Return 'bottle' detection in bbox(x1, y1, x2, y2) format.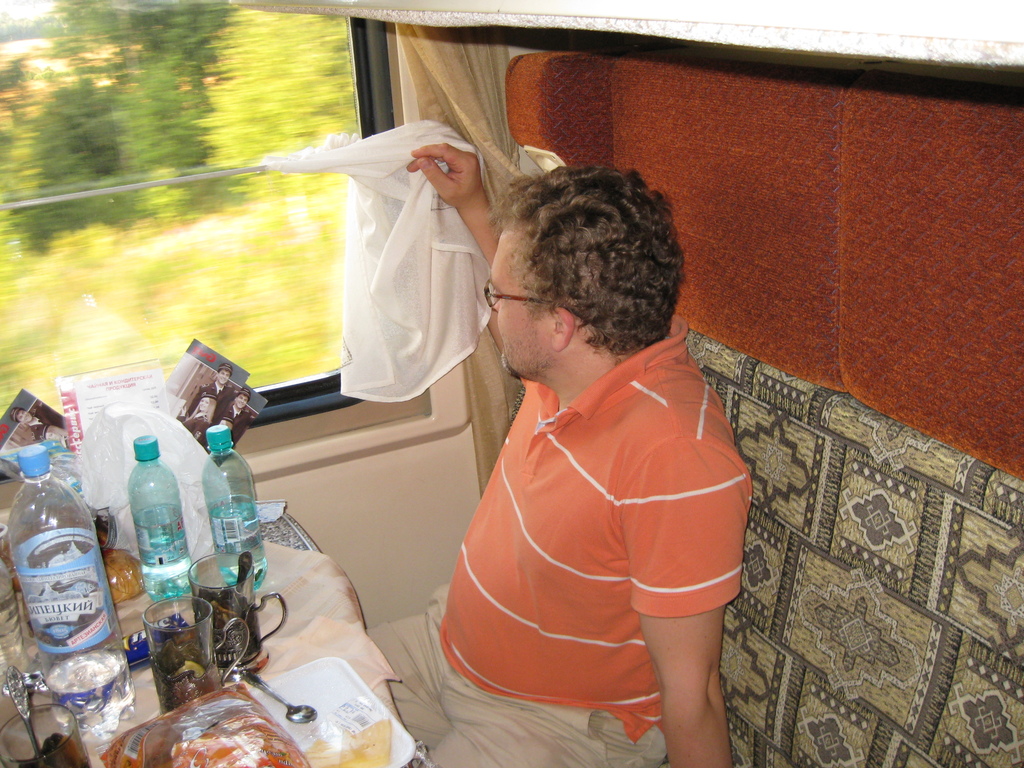
bbox(191, 419, 269, 588).
